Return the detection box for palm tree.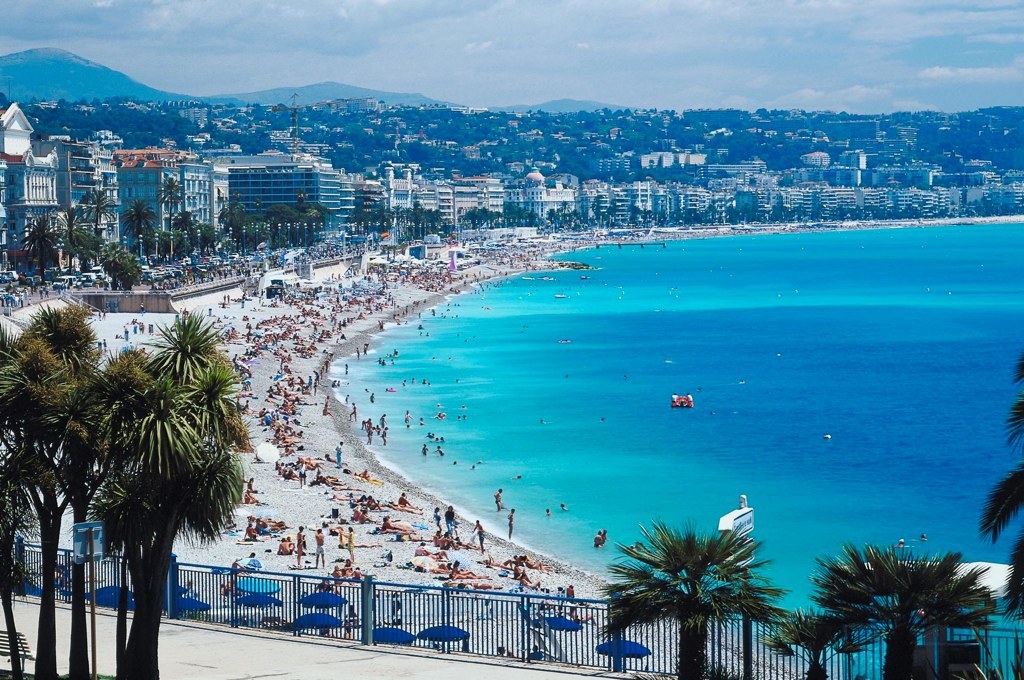
[23,219,56,283].
